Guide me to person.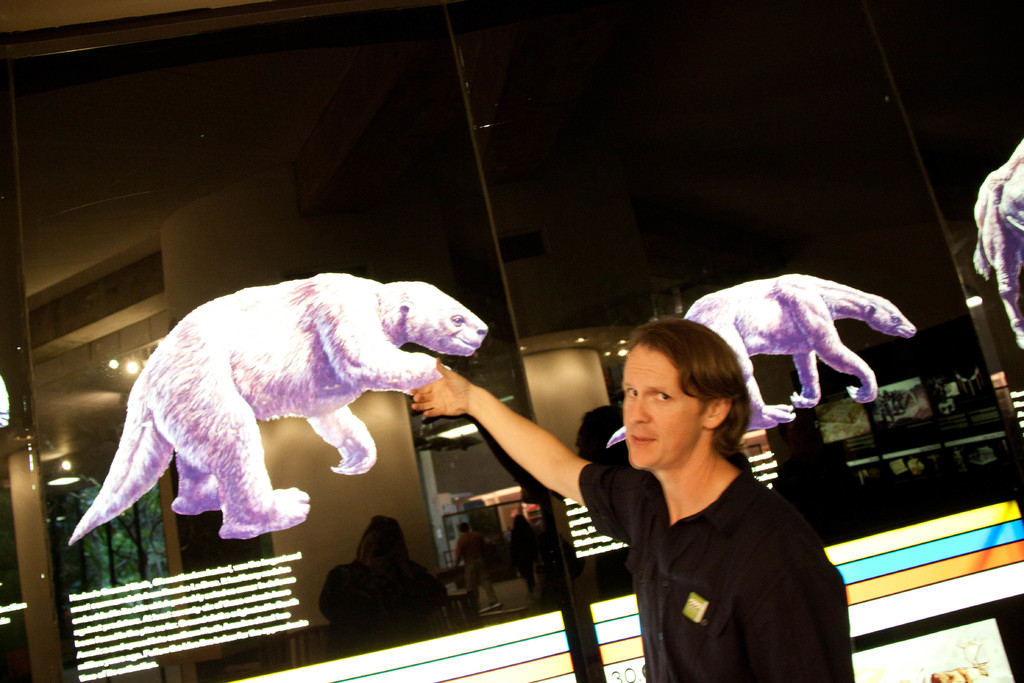
Guidance: crop(410, 315, 856, 682).
